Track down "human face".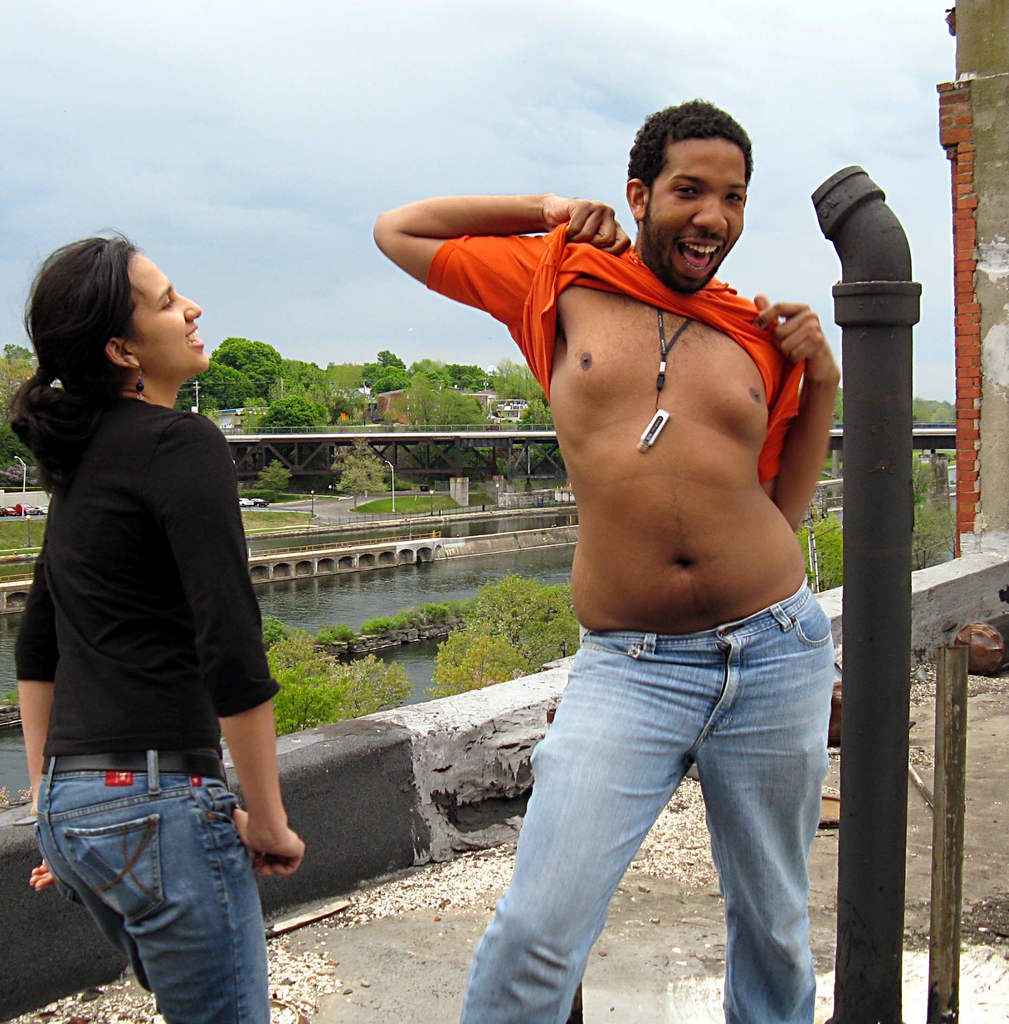
Tracked to [x1=138, y1=247, x2=211, y2=370].
